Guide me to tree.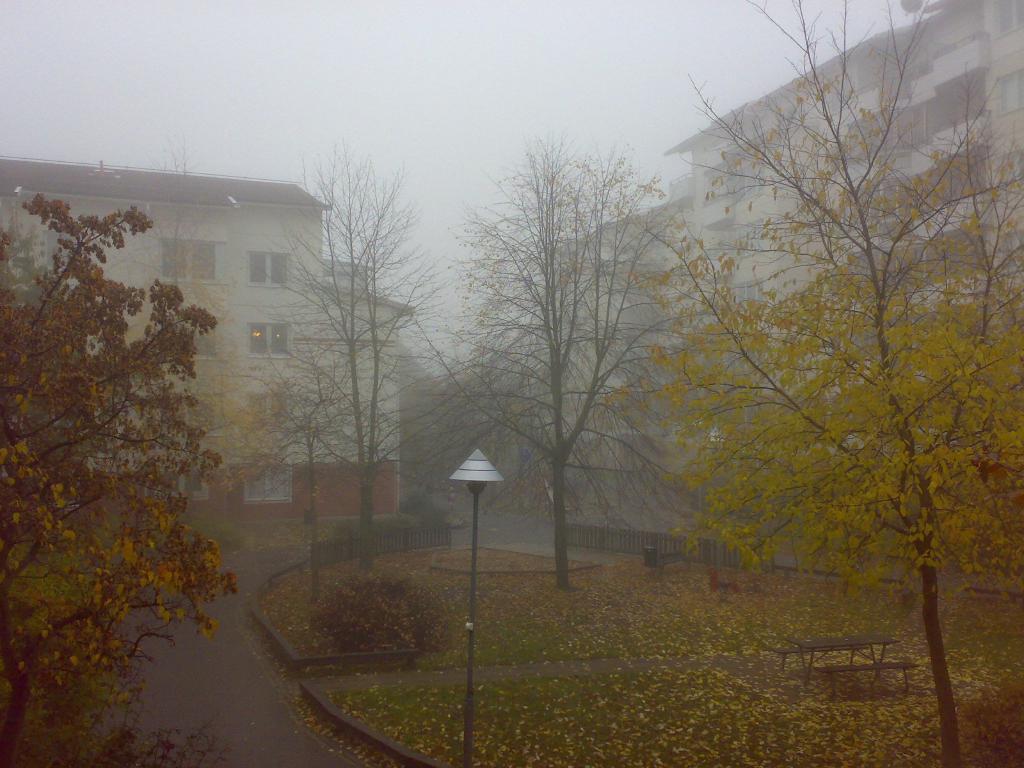
Guidance: <bbox>0, 188, 237, 767</bbox>.
